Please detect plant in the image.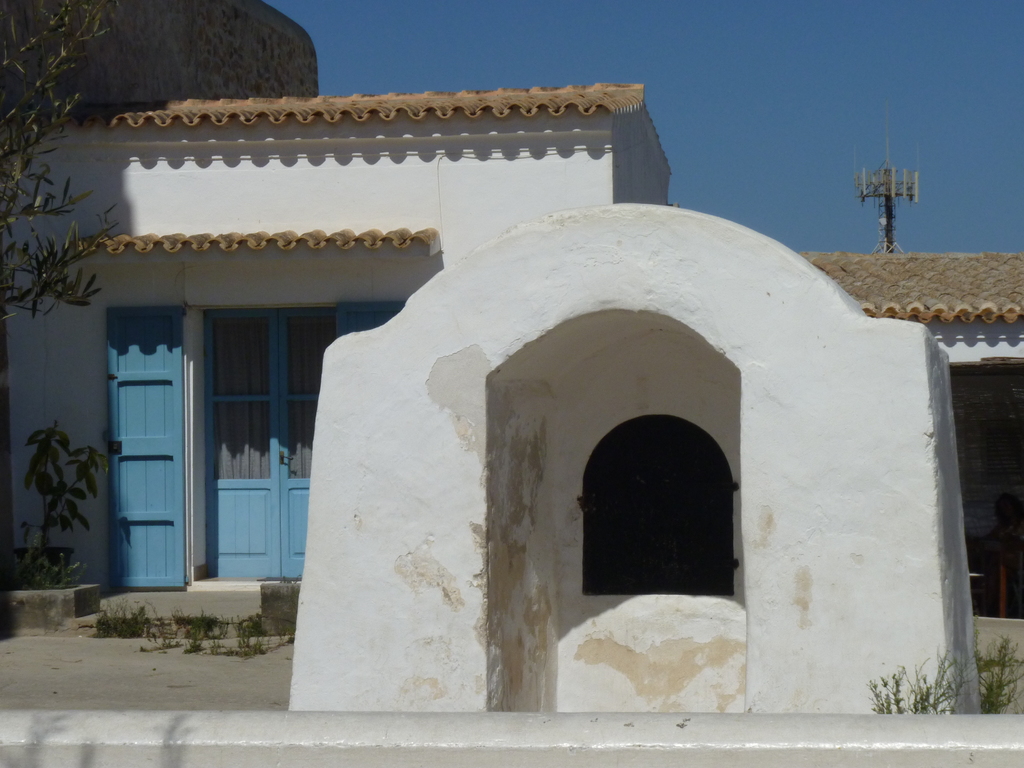
20,421,124,589.
